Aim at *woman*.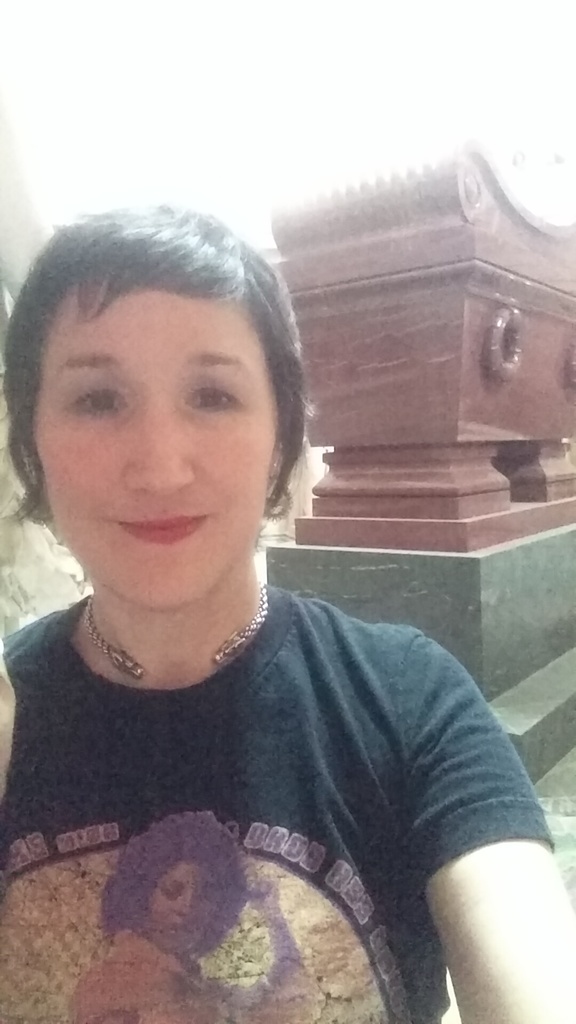
Aimed at l=0, t=194, r=533, b=1023.
